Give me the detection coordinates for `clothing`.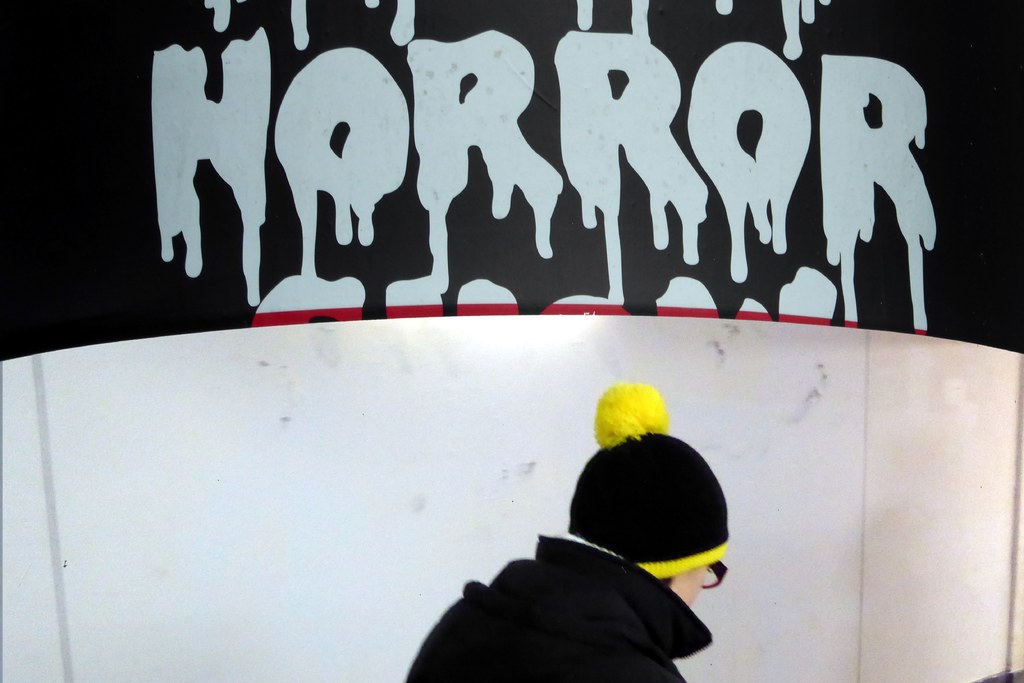
x1=430, y1=509, x2=733, y2=670.
